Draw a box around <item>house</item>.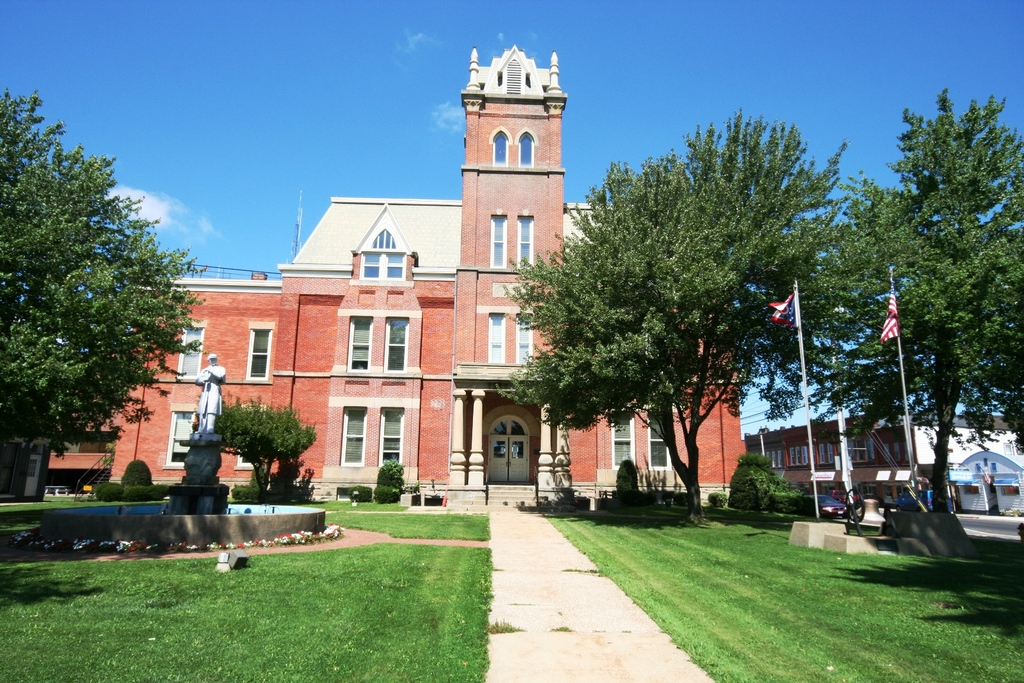
locate(116, 85, 760, 513).
